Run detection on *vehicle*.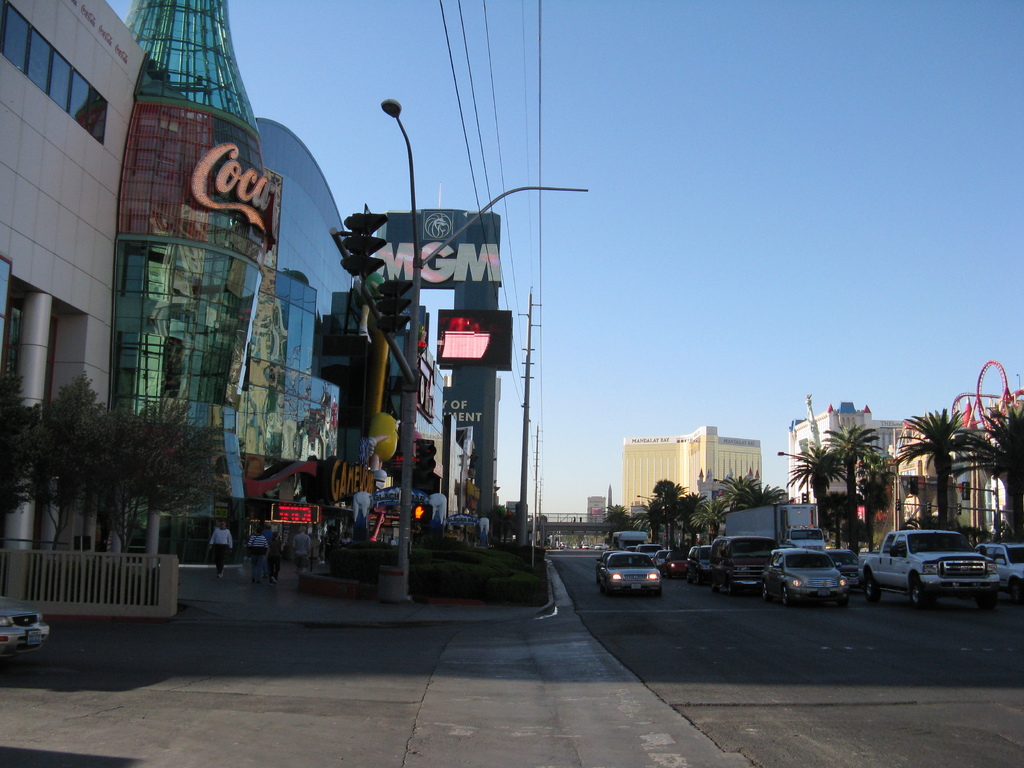
Result: detection(0, 613, 54, 657).
